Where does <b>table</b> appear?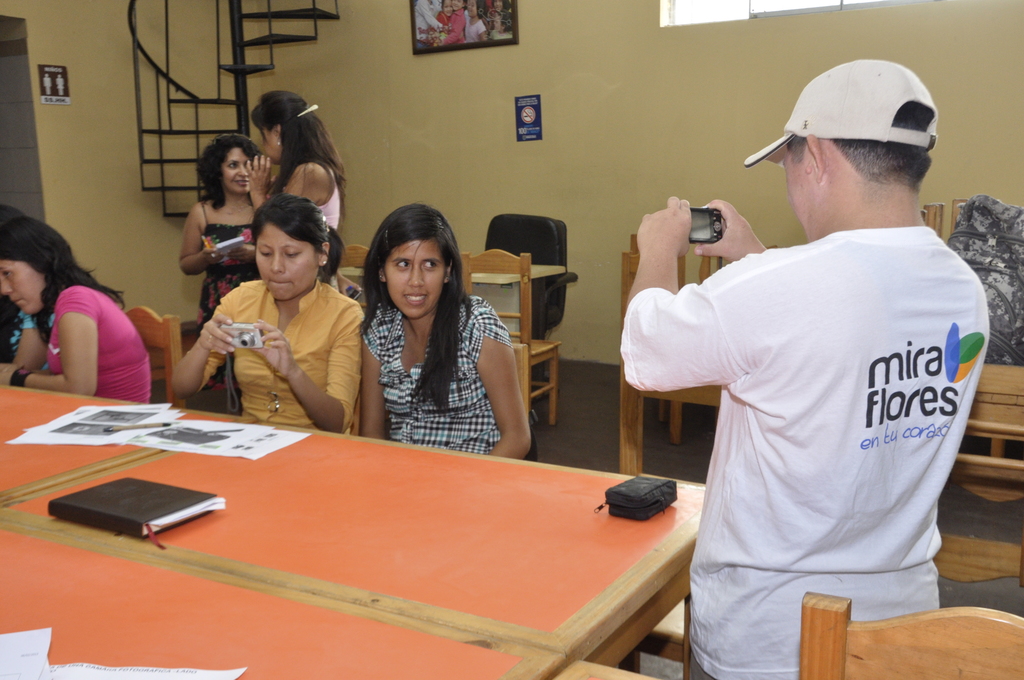
Appears at pyautogui.locateOnScreen(0, 499, 588, 679).
